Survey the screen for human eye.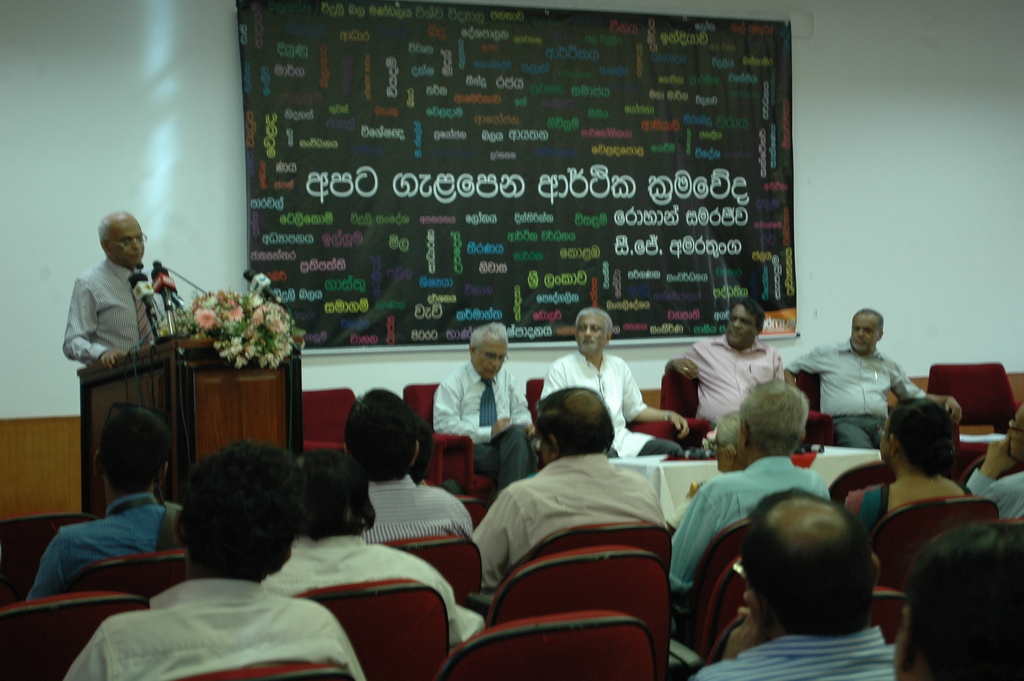
Survey found: locate(579, 324, 586, 333).
